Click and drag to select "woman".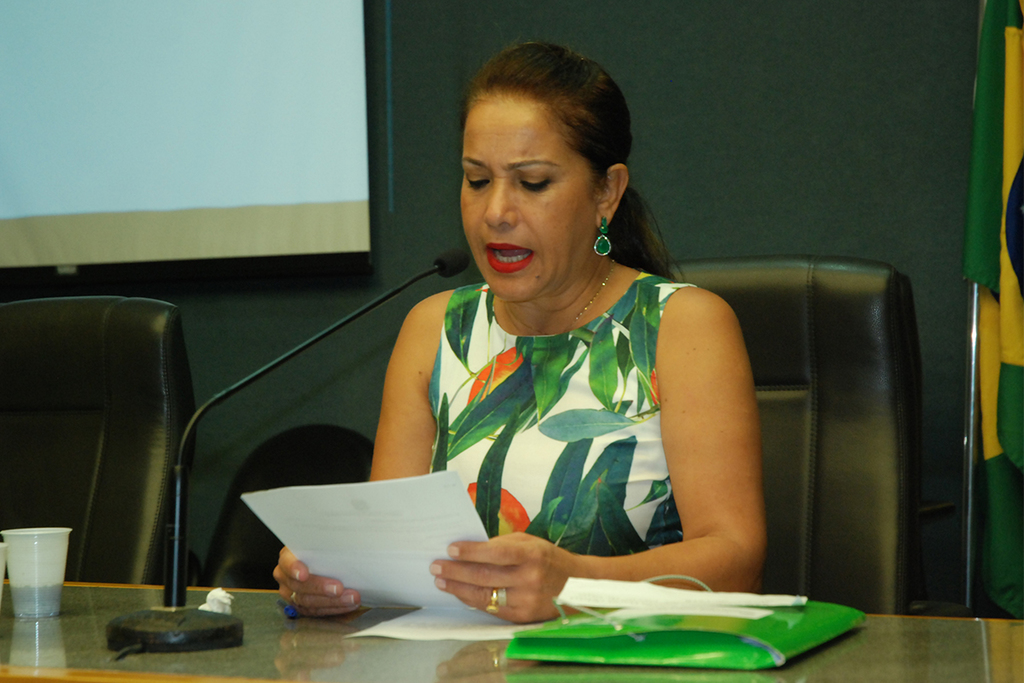
Selection: select_region(316, 57, 777, 644).
